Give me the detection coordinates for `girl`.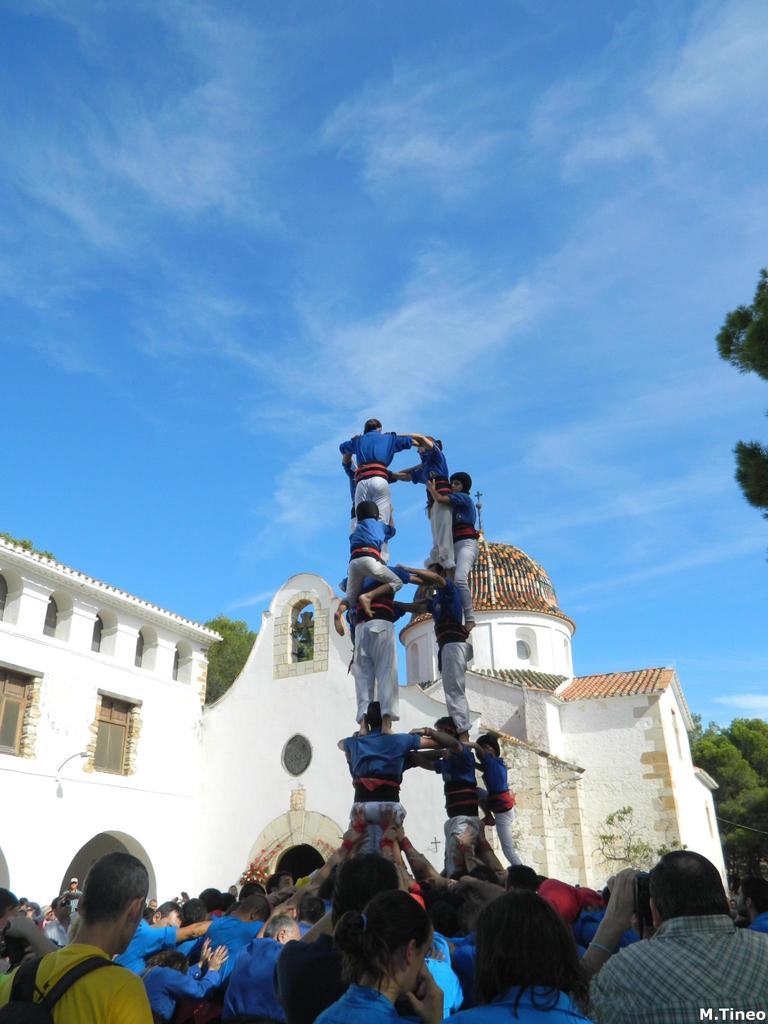
(x1=305, y1=881, x2=438, y2=1023).
